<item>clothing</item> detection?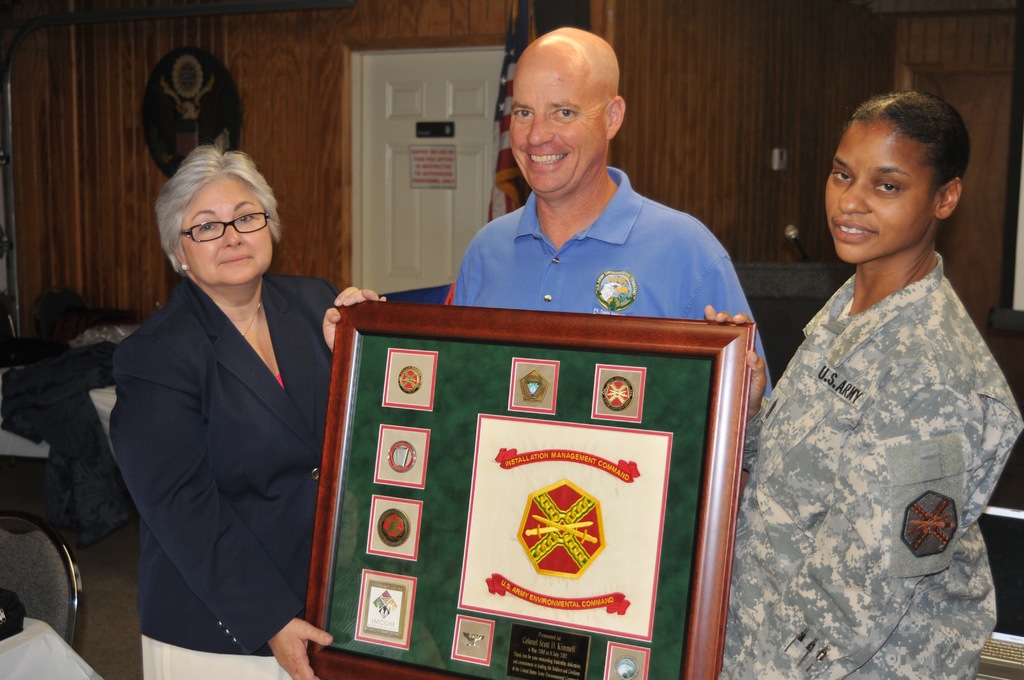
BBox(449, 165, 770, 397)
